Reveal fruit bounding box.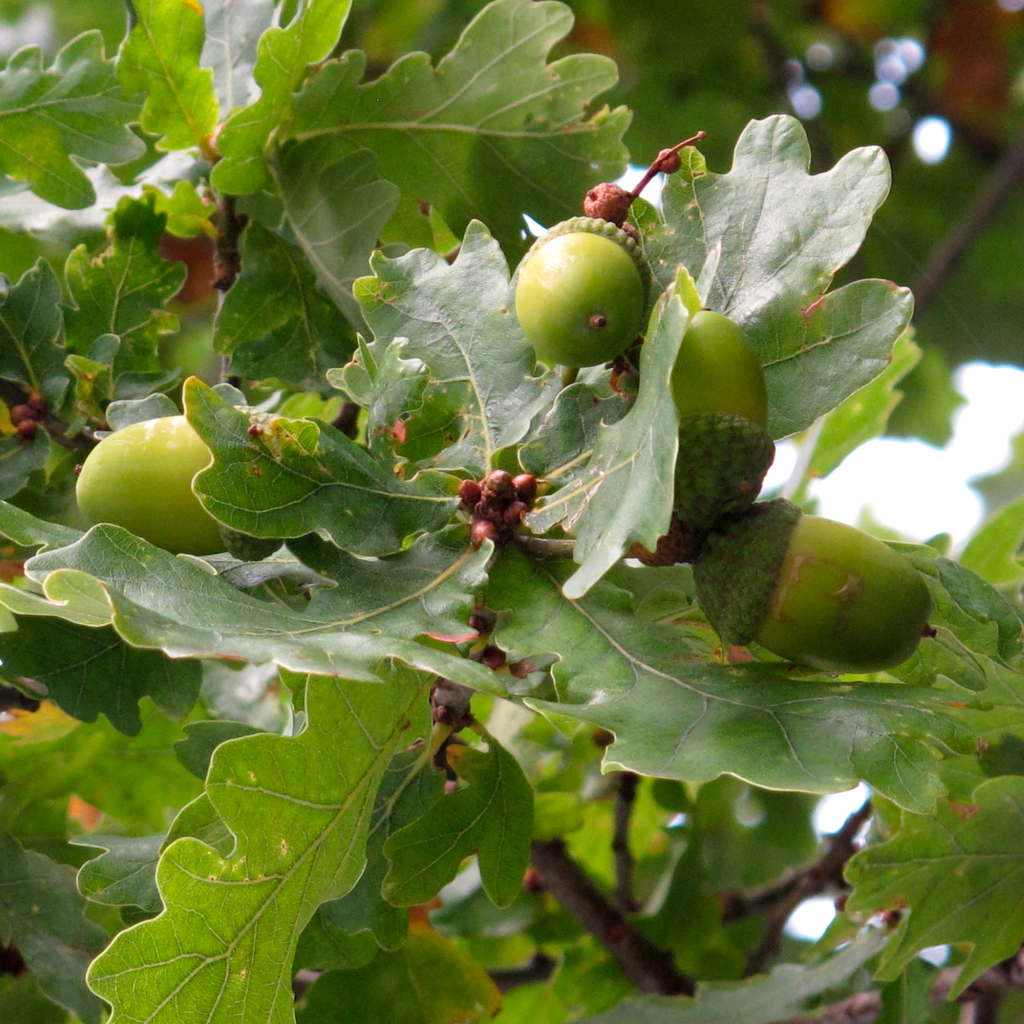
Revealed: <bbox>655, 305, 777, 541</bbox>.
